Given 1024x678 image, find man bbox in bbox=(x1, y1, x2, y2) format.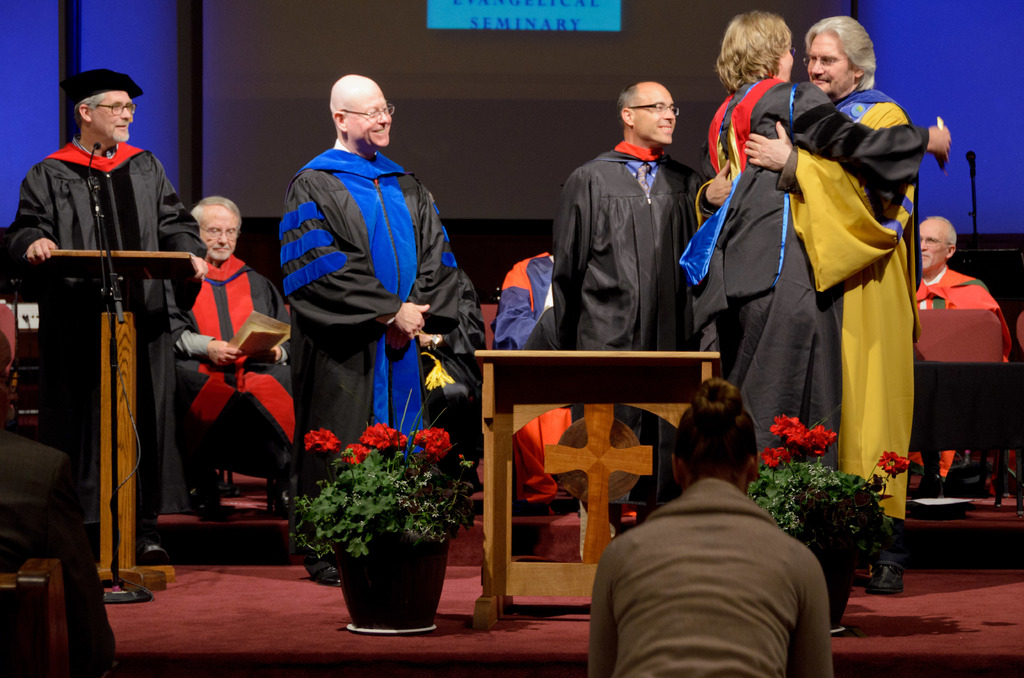
bbox=(895, 200, 1007, 321).
